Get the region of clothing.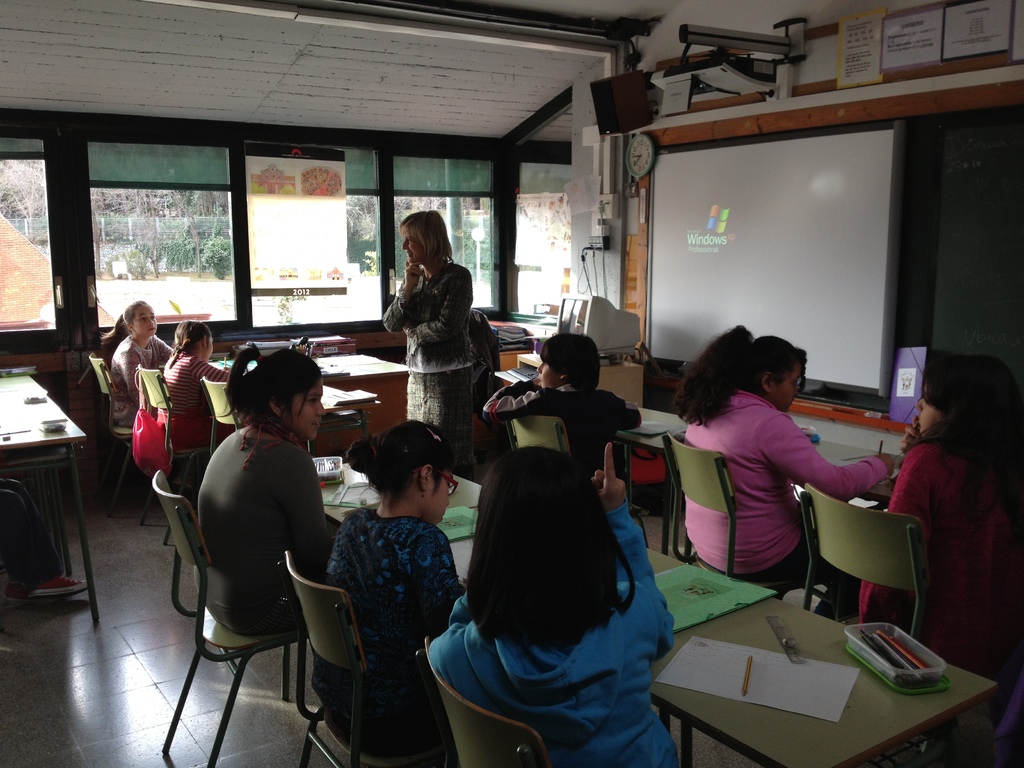
box(891, 396, 1021, 655).
